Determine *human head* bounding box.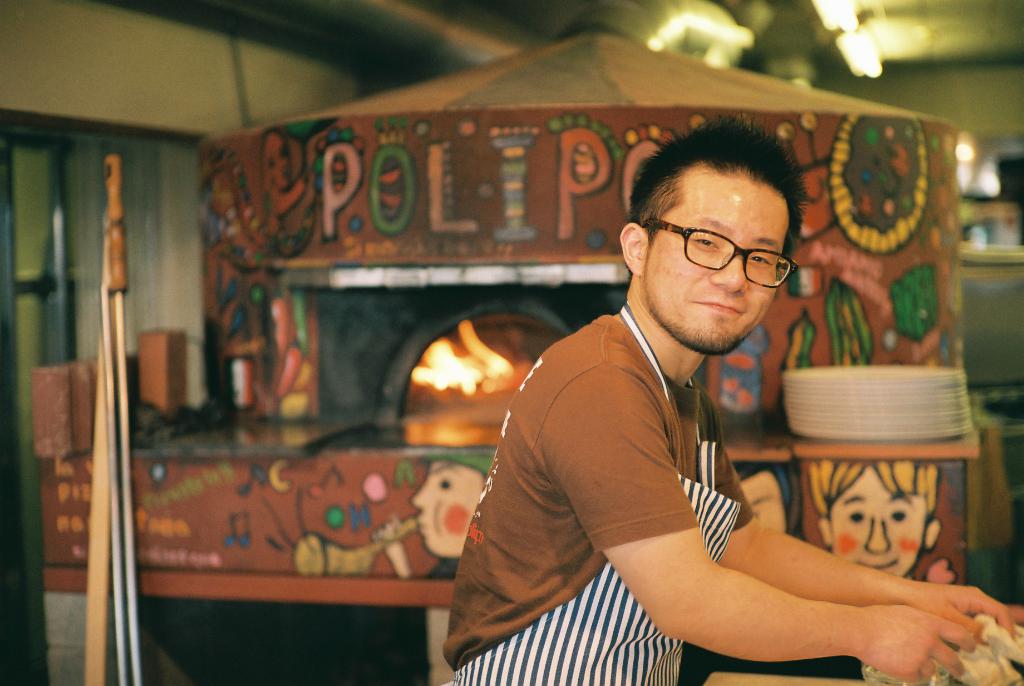
Determined: bbox=(632, 128, 812, 334).
